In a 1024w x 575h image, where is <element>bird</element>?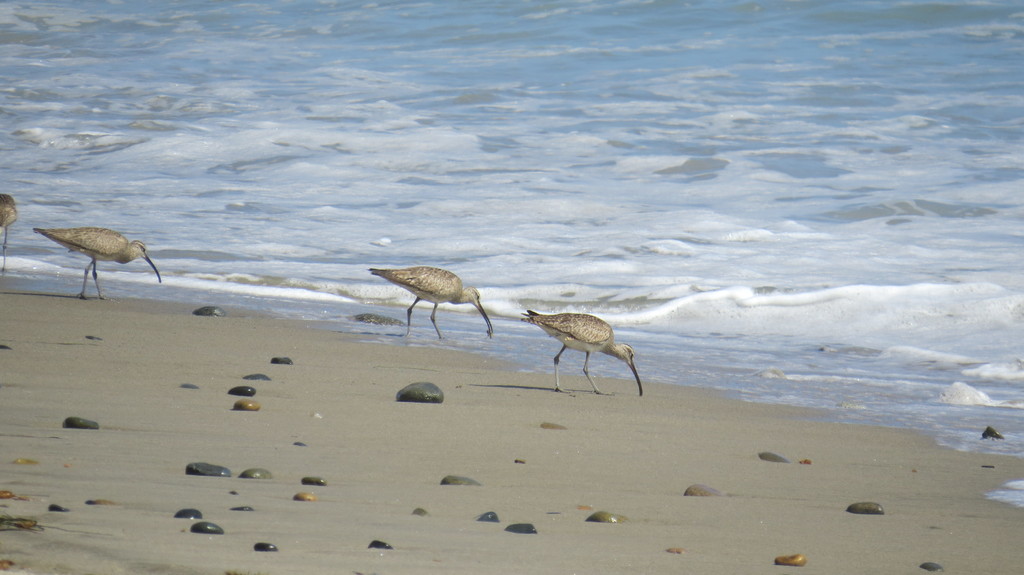
BBox(369, 266, 501, 342).
